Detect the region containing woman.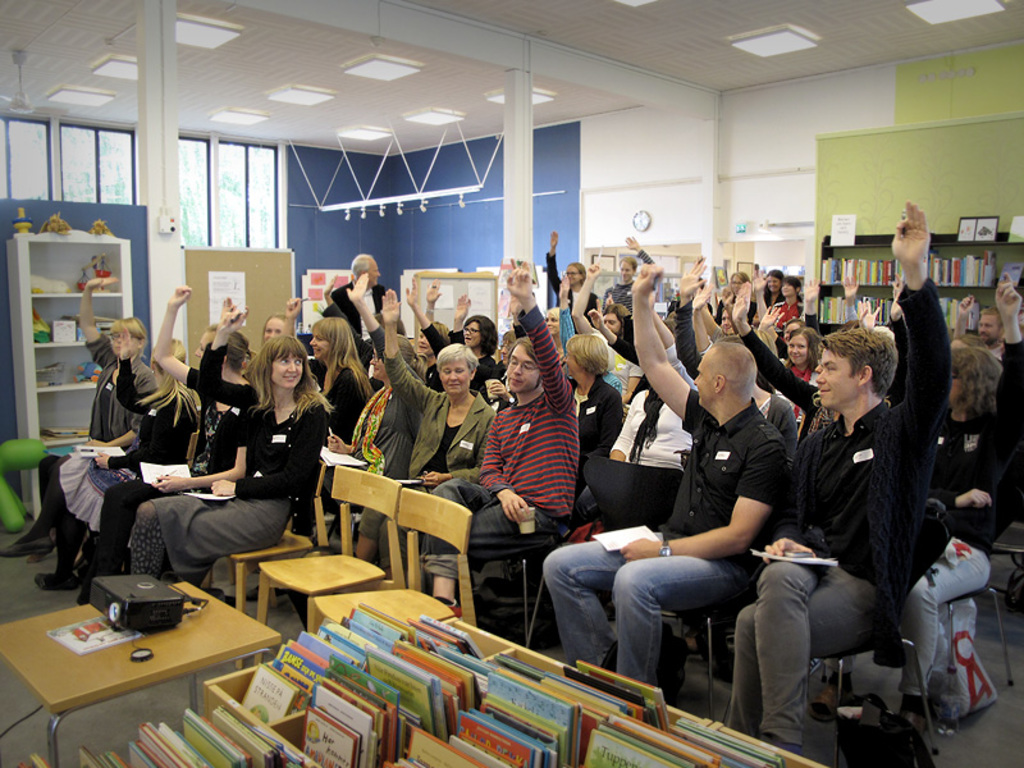
BBox(351, 285, 493, 575).
